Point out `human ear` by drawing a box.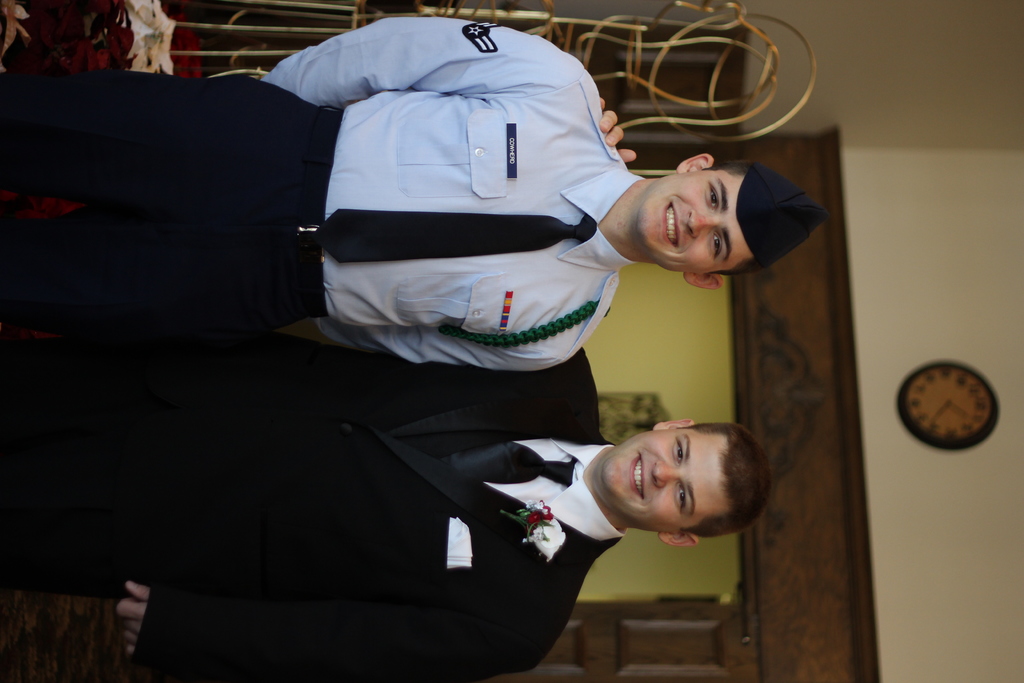
bbox(684, 272, 724, 288).
